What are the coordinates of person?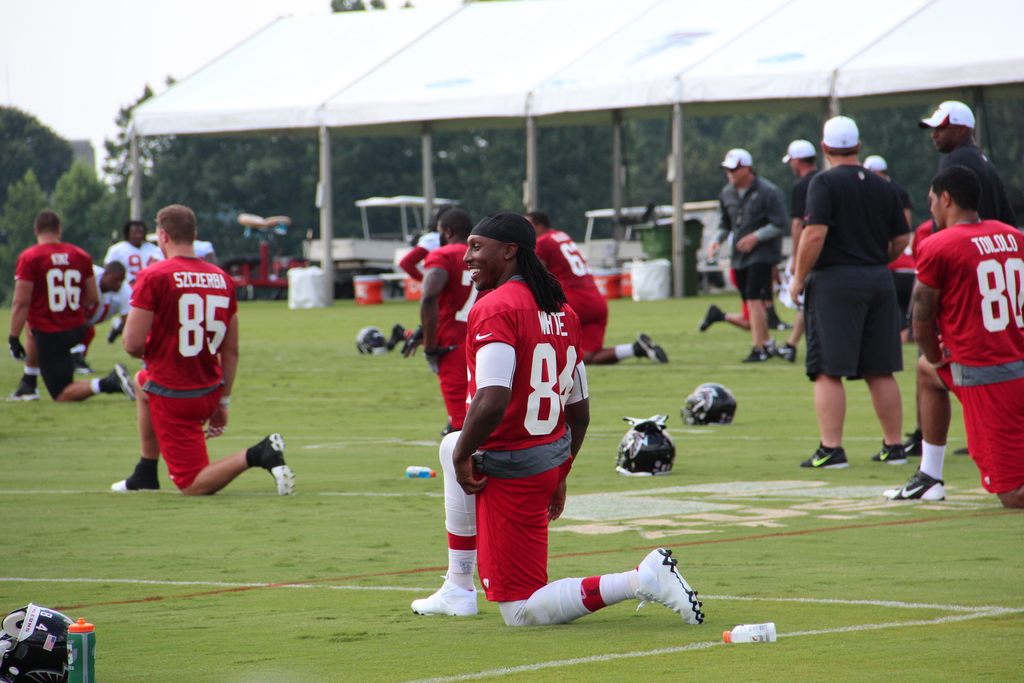
bbox=(910, 158, 1023, 511).
